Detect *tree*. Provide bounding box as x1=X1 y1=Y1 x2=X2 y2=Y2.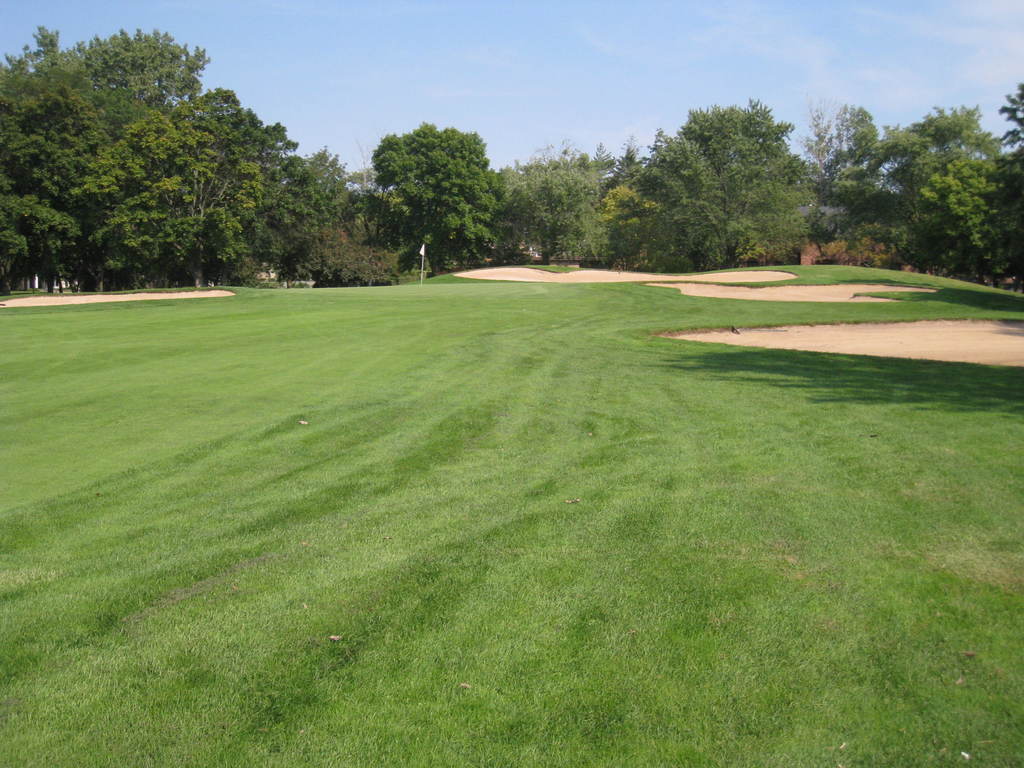
x1=603 y1=148 x2=644 y2=262.
